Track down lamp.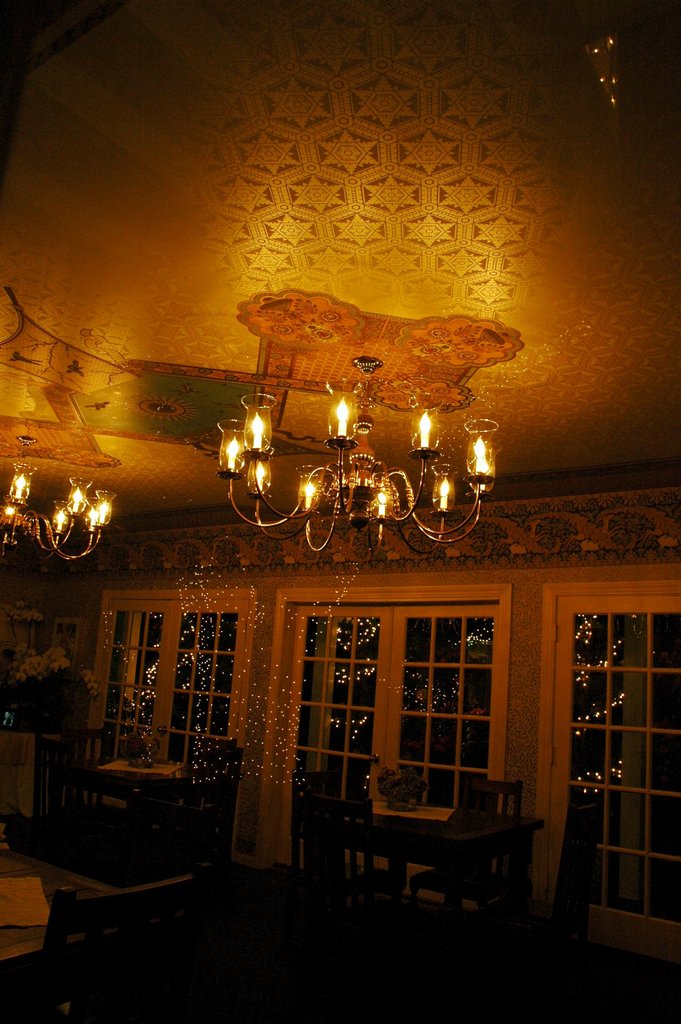
Tracked to 3, 454, 35, 509.
